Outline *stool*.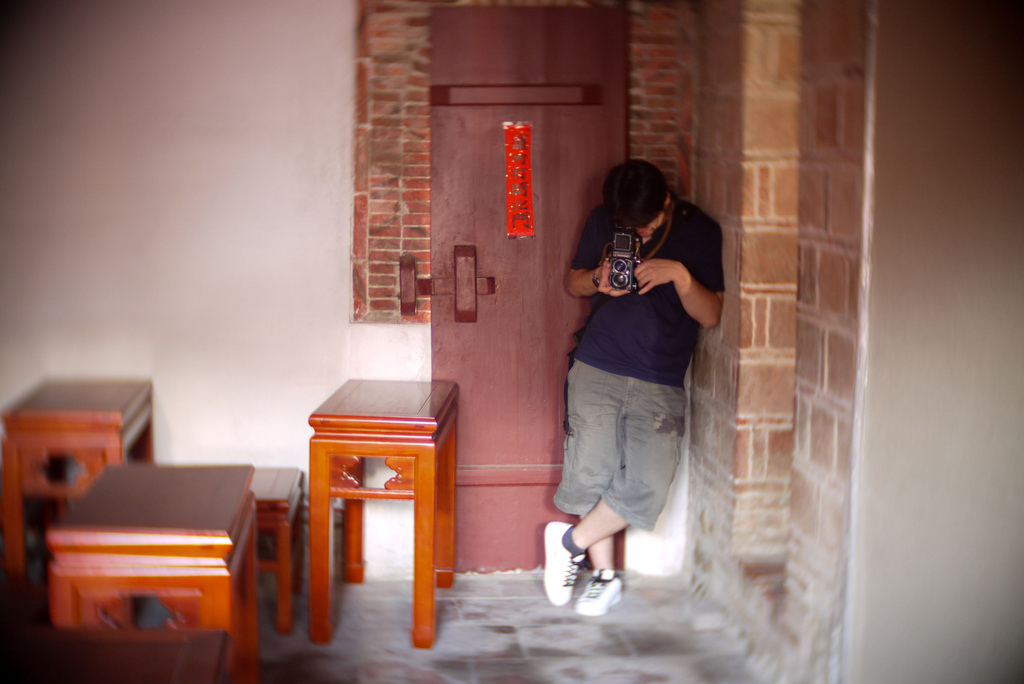
Outline: (252,466,304,631).
